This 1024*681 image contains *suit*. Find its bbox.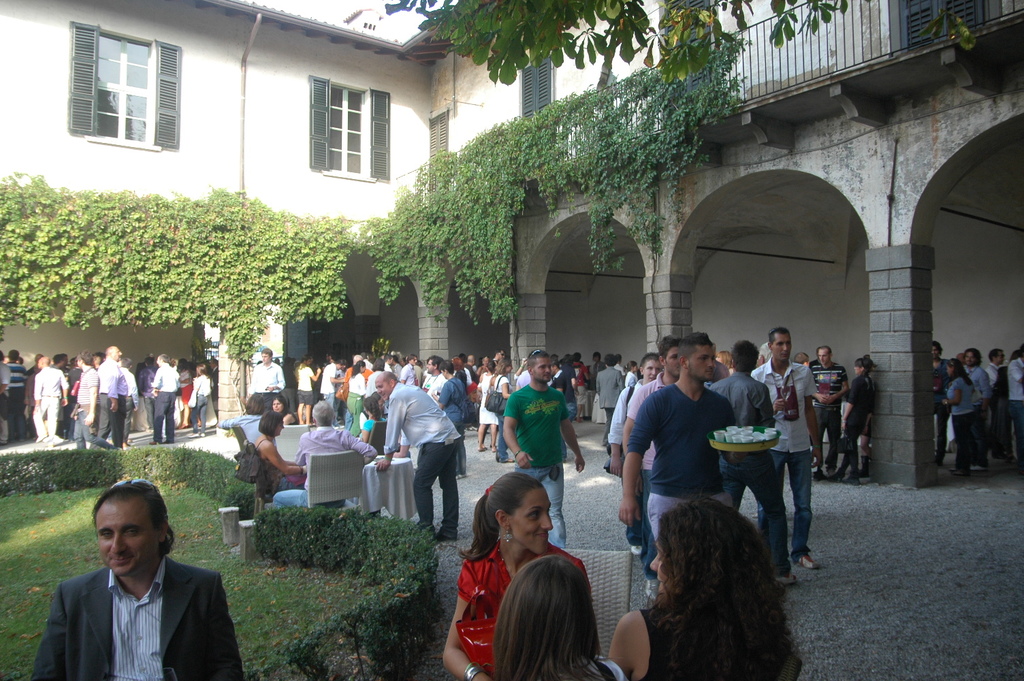
left=31, top=528, right=237, bottom=680.
